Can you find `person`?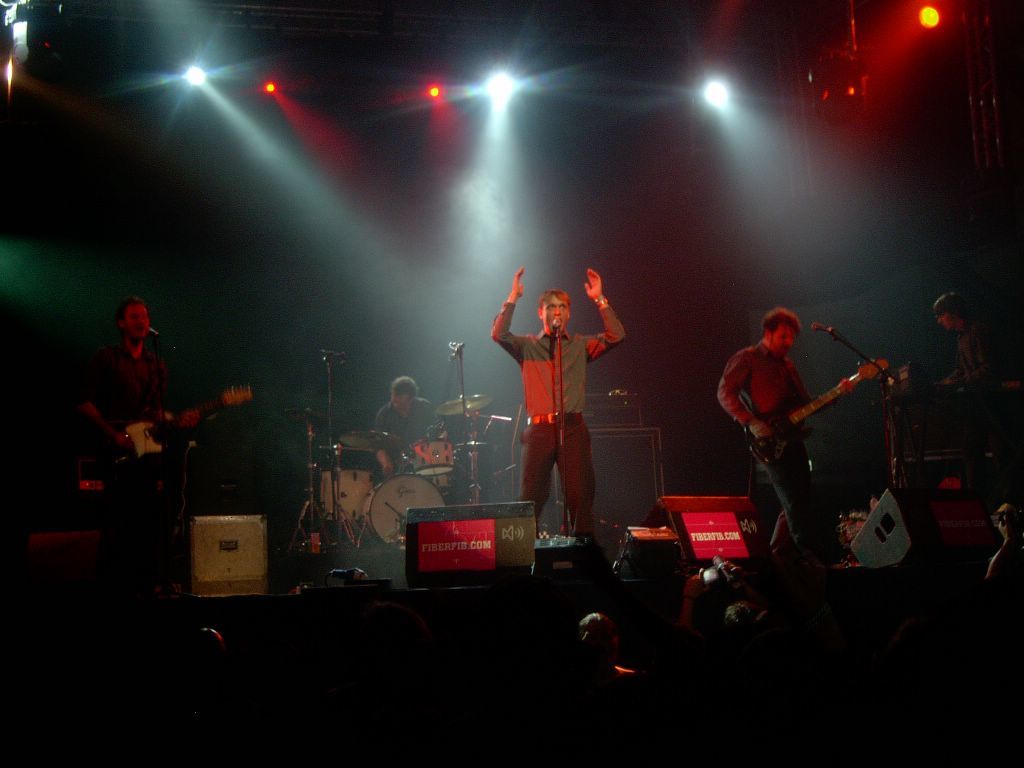
Yes, bounding box: select_region(67, 292, 195, 544).
